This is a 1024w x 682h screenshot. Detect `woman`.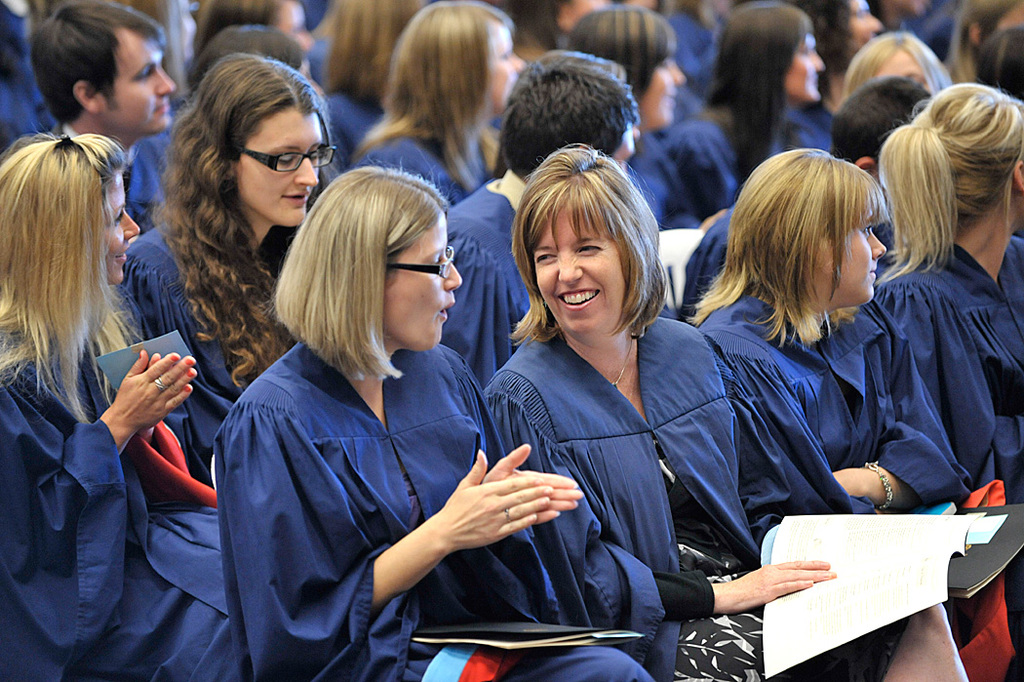
bbox=[886, 78, 1023, 512].
